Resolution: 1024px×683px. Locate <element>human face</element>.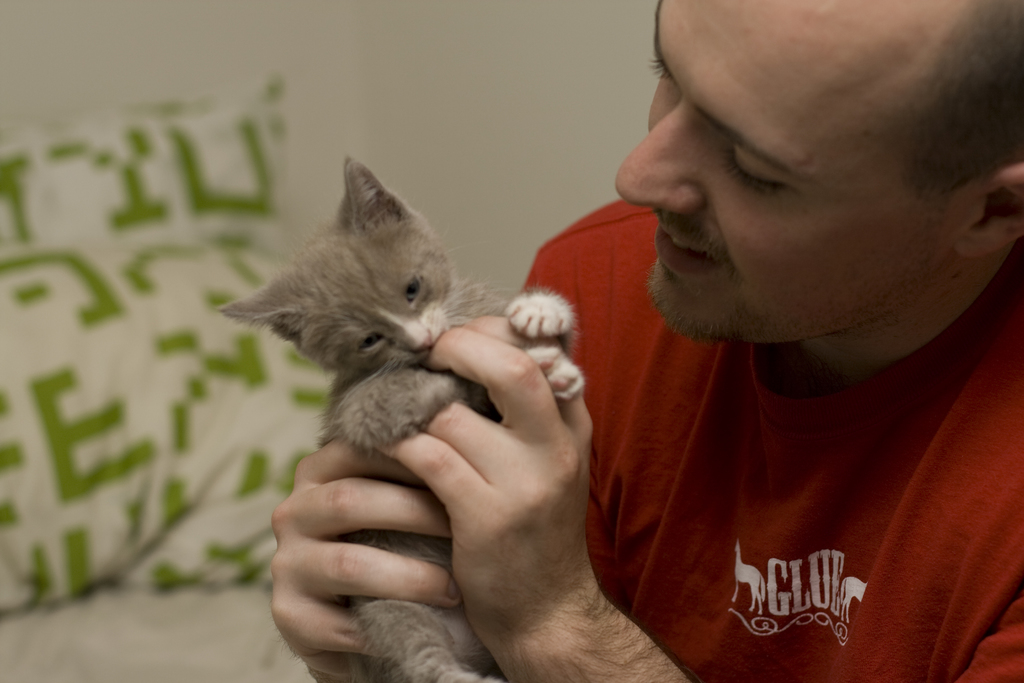
[611, 0, 960, 345].
